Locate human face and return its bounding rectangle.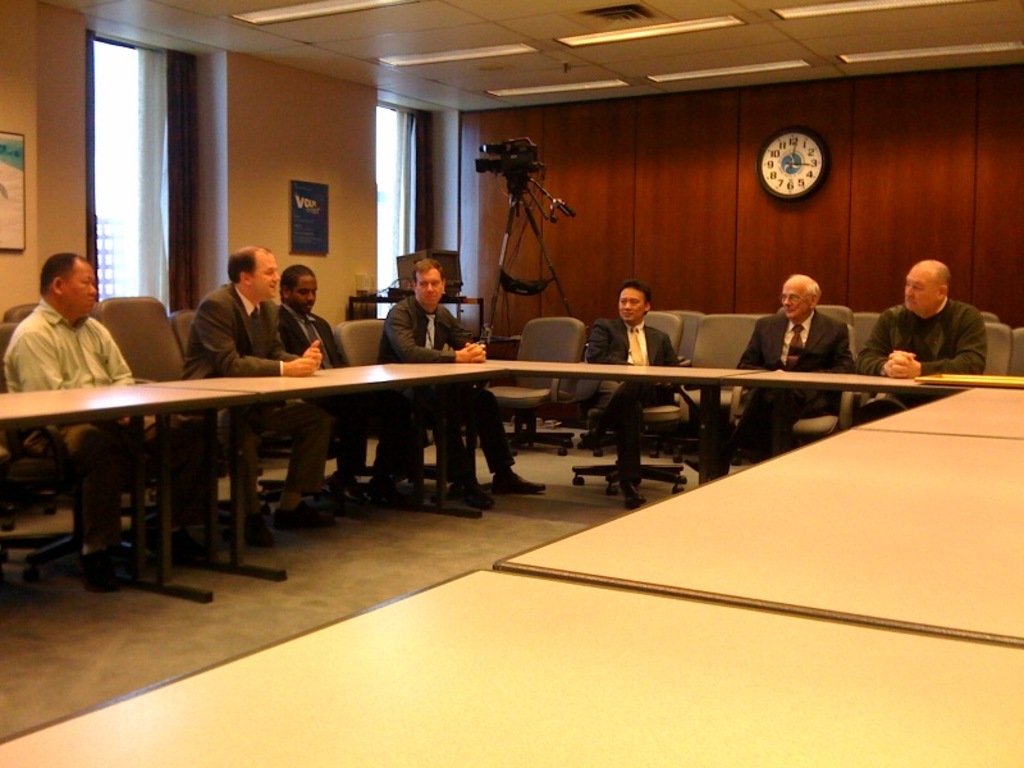
detection(293, 274, 317, 310).
